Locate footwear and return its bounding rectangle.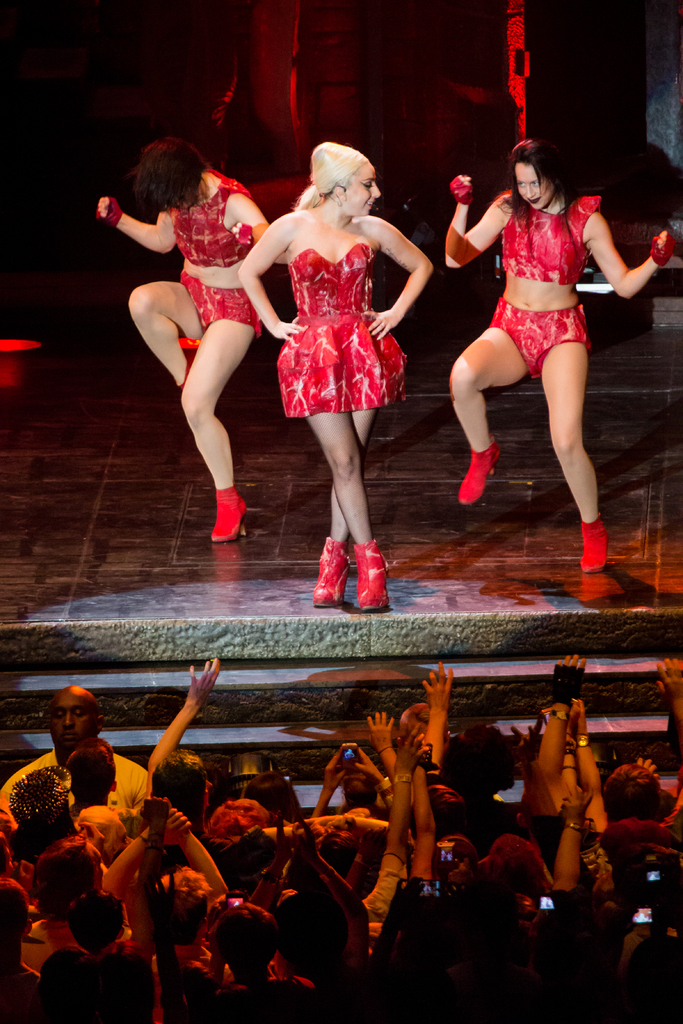
[left=306, top=534, right=351, bottom=606].
